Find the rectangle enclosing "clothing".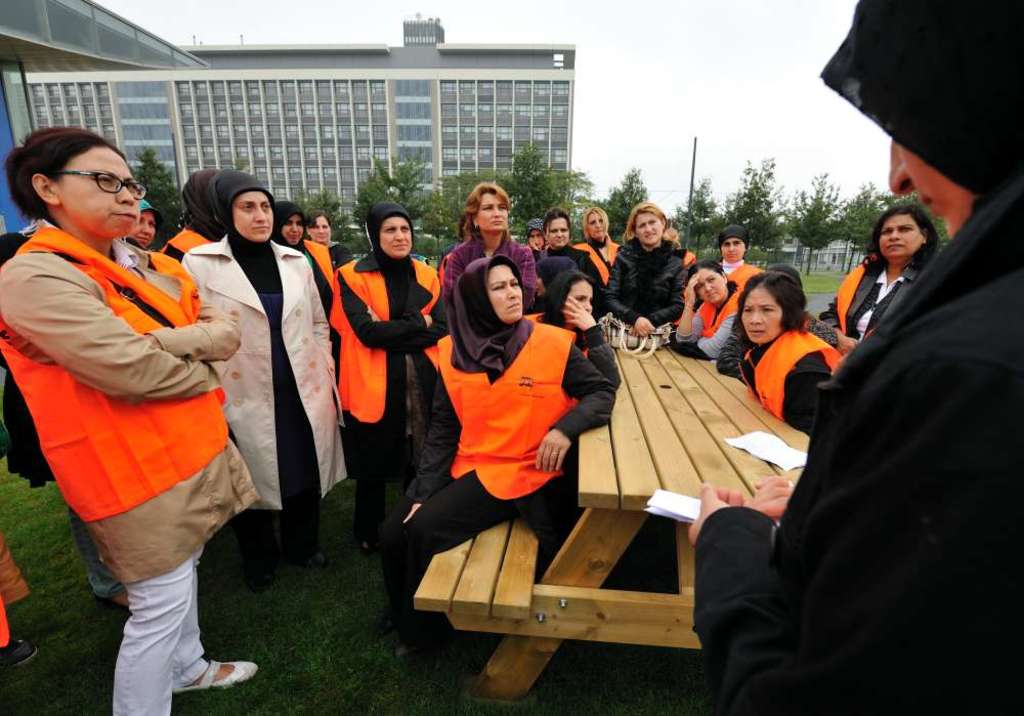
x1=439, y1=230, x2=531, y2=306.
